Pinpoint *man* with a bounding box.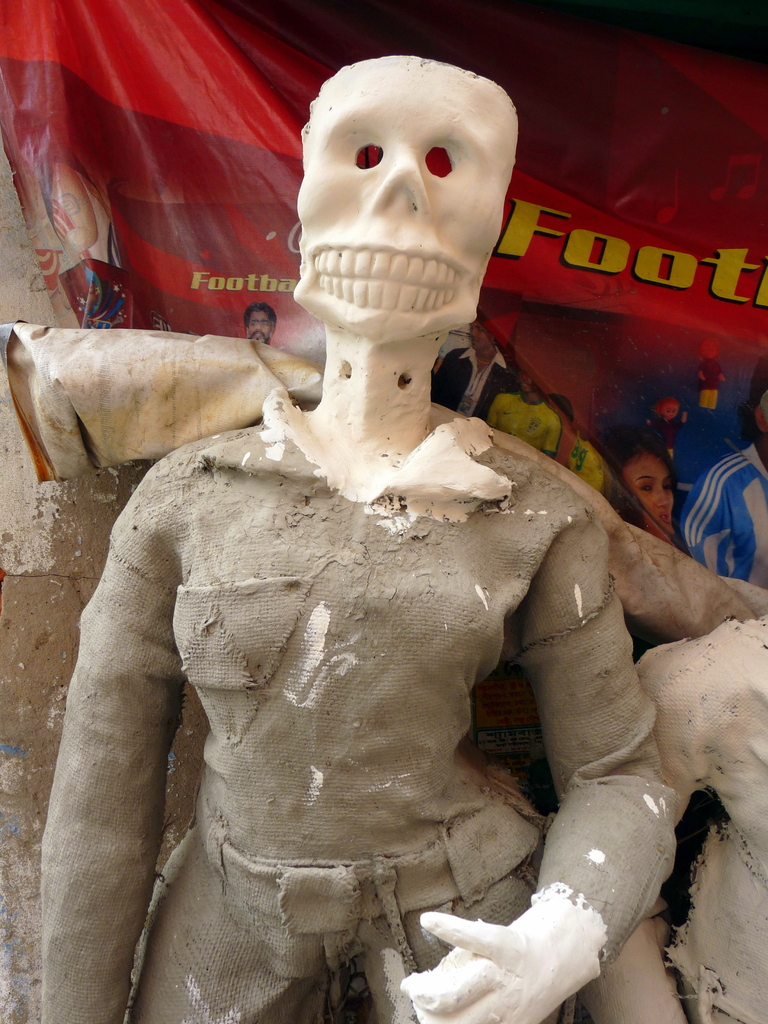
region(439, 319, 513, 418).
